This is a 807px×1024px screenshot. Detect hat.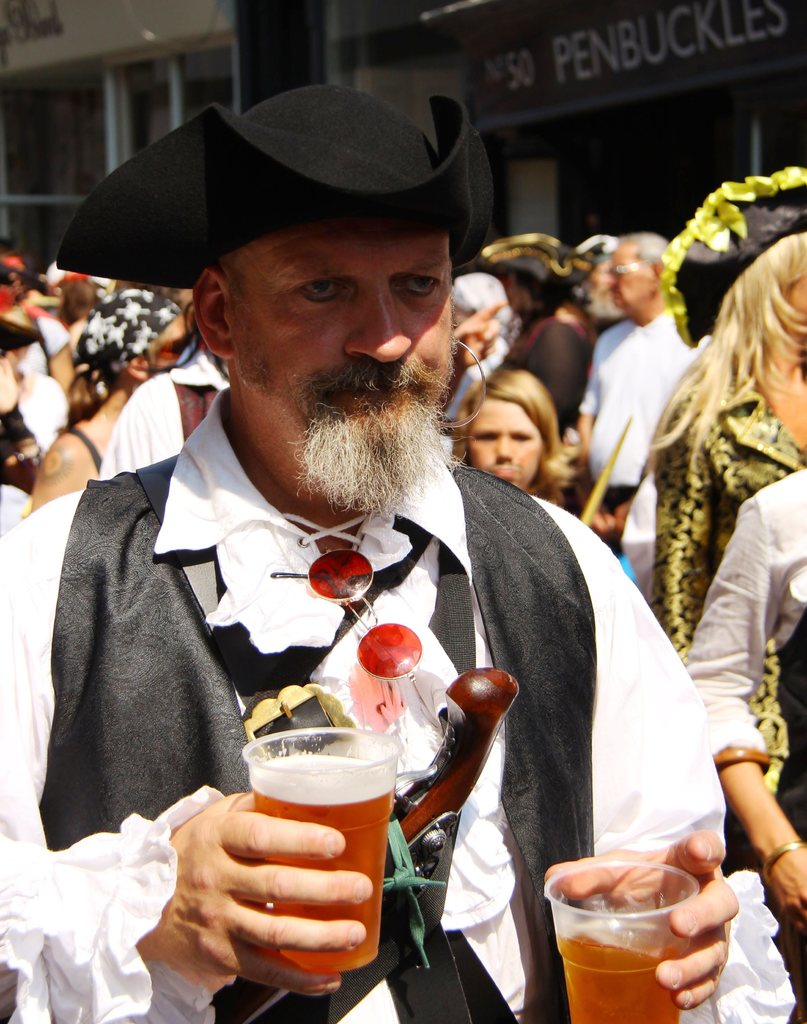
rect(477, 232, 592, 289).
